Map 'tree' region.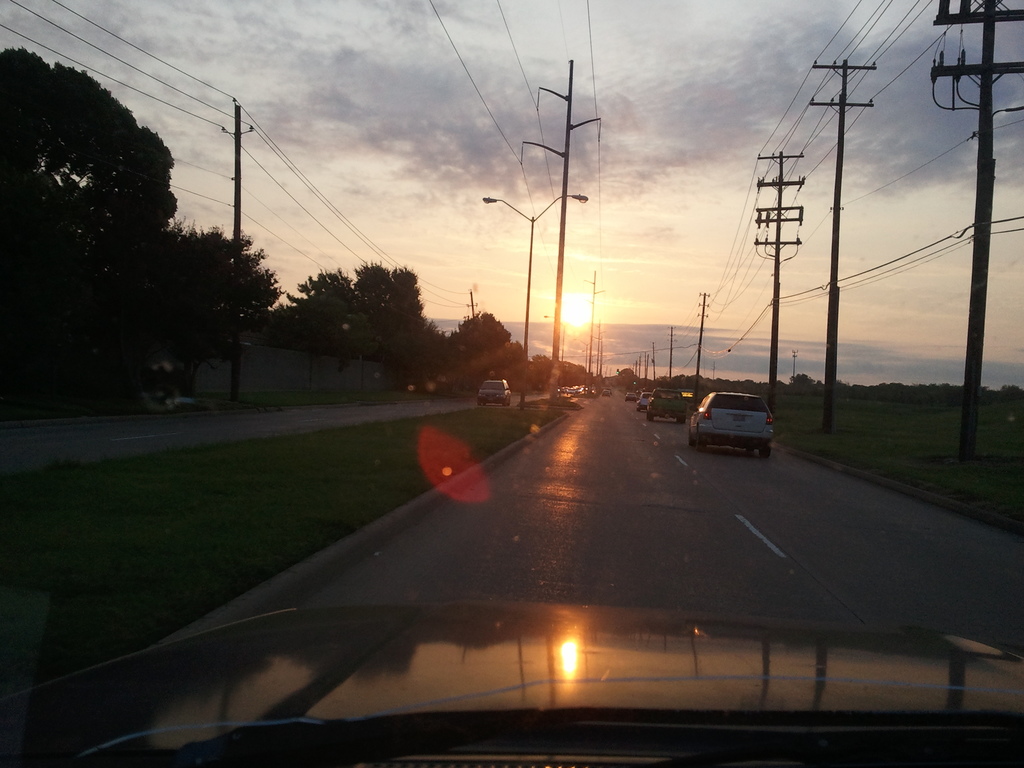
Mapped to <region>611, 365, 642, 390</region>.
